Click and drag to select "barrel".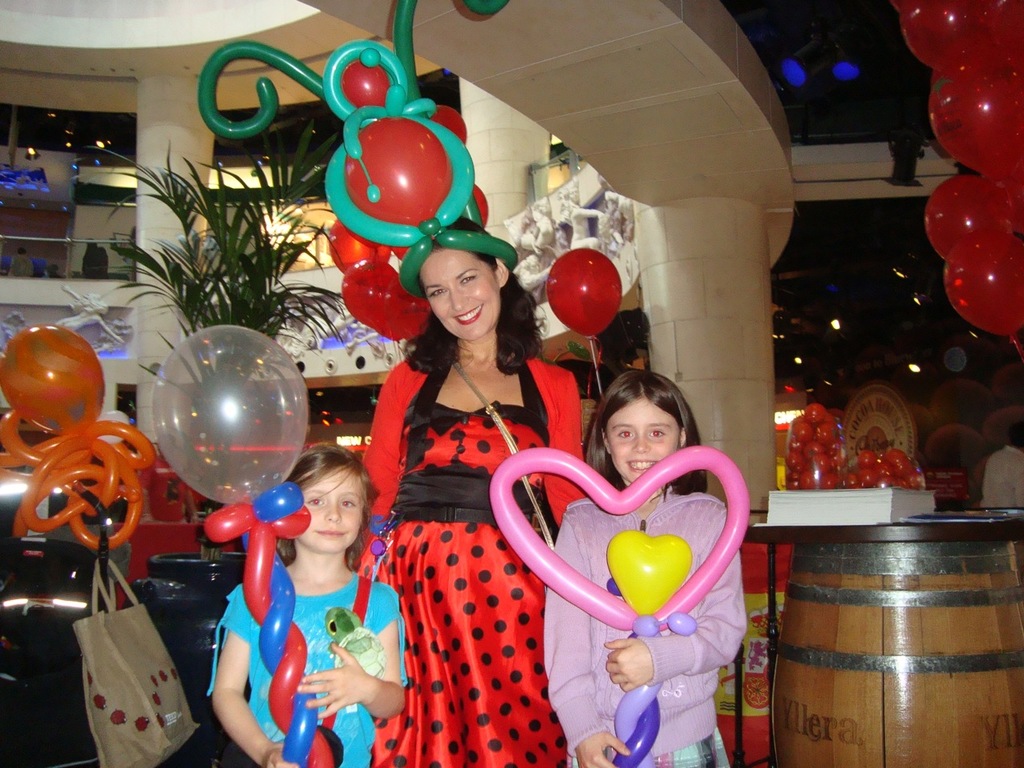
Selection: region(770, 534, 1023, 767).
